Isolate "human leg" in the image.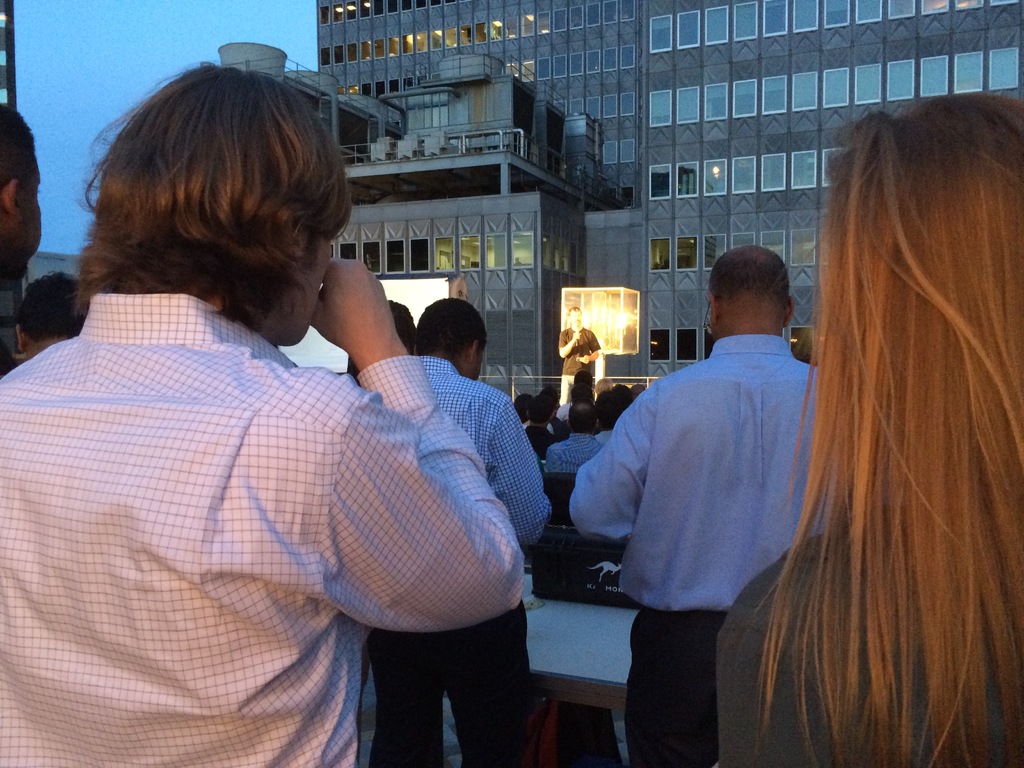
Isolated region: select_region(561, 376, 570, 404).
